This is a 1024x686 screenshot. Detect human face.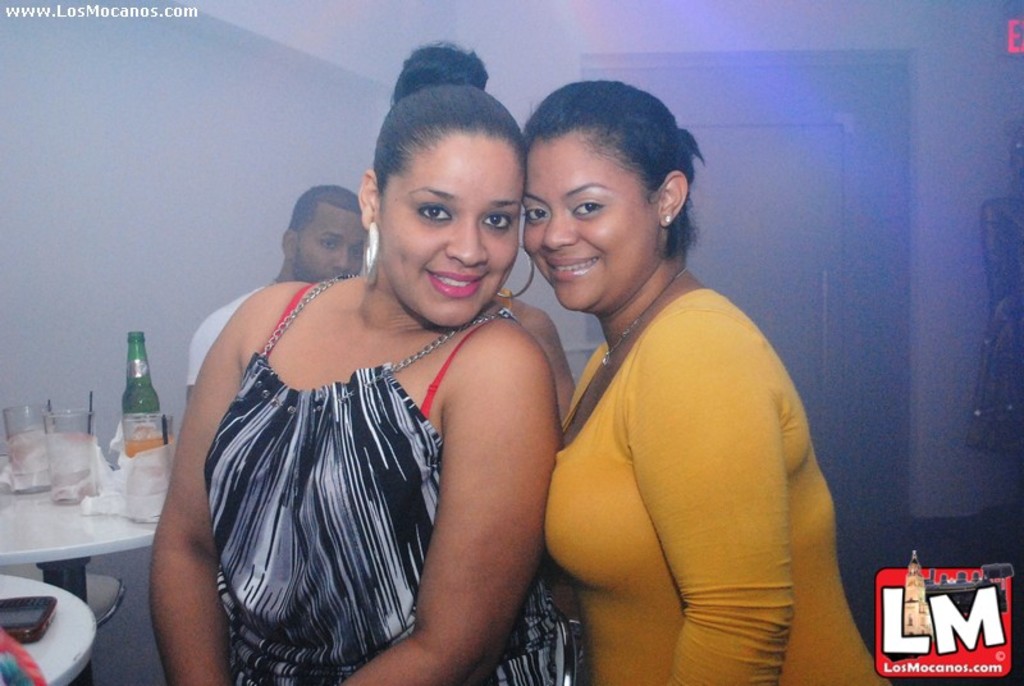
293/210/366/282.
